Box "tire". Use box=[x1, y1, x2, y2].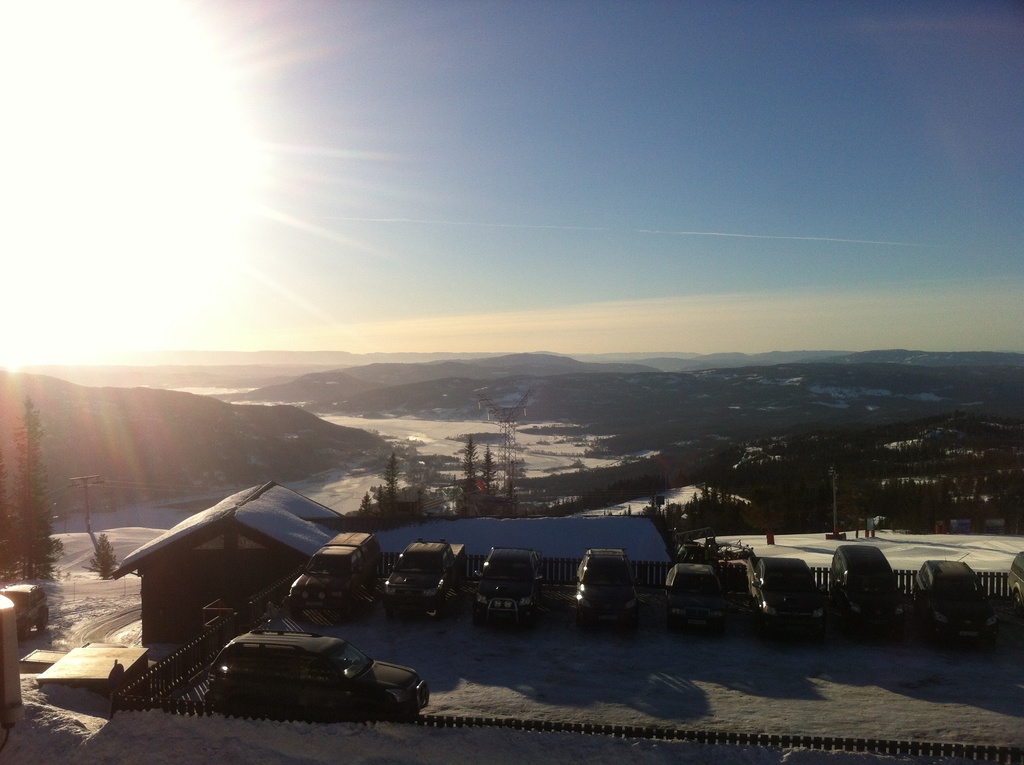
box=[388, 608, 396, 622].
